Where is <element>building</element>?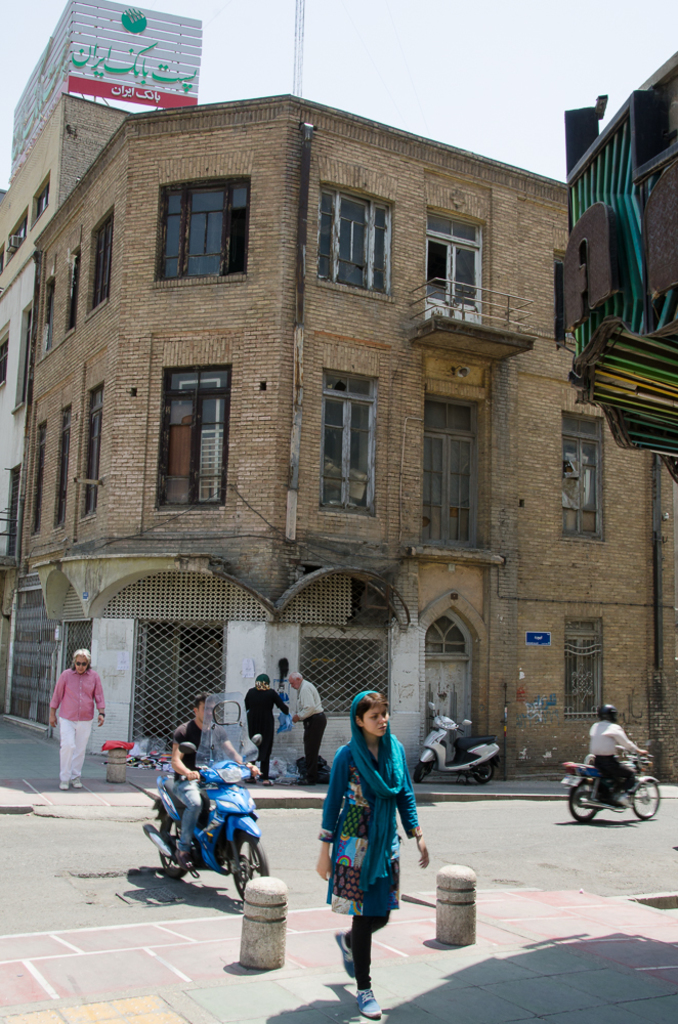
x1=0 y1=52 x2=677 y2=761.
